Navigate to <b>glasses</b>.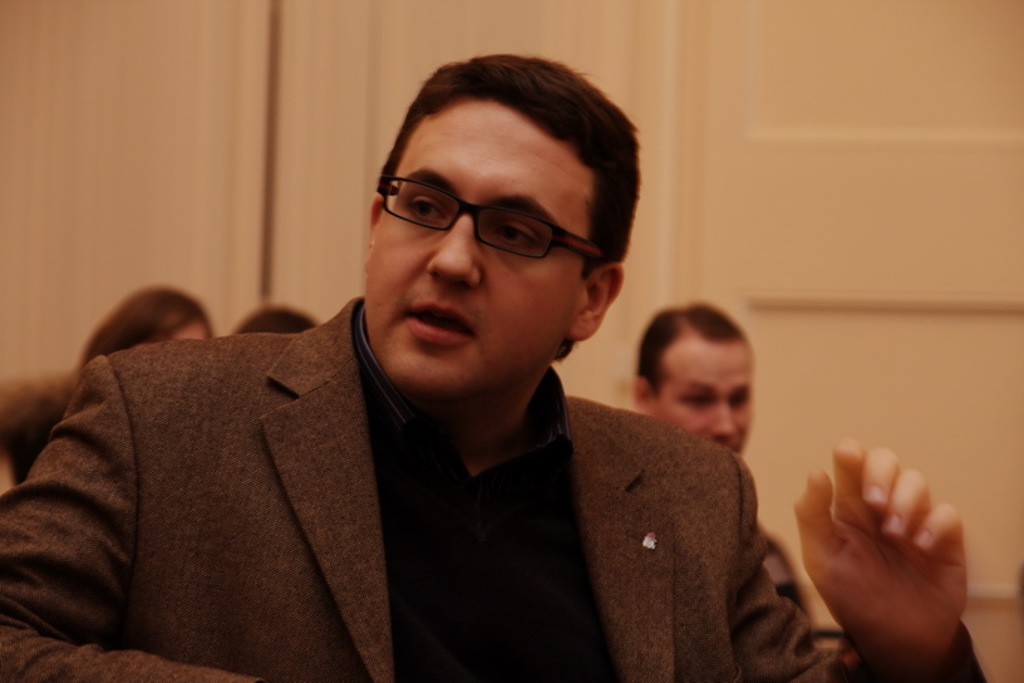
Navigation target: 361:171:601:266.
